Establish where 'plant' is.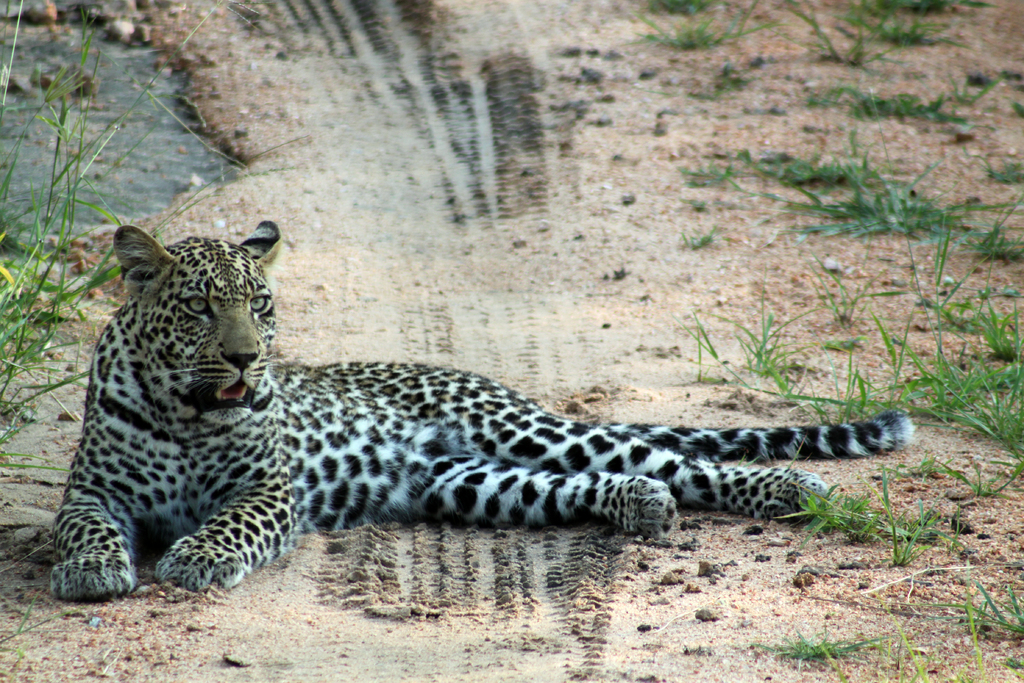
Established at <region>774, 0, 882, 97</region>.
